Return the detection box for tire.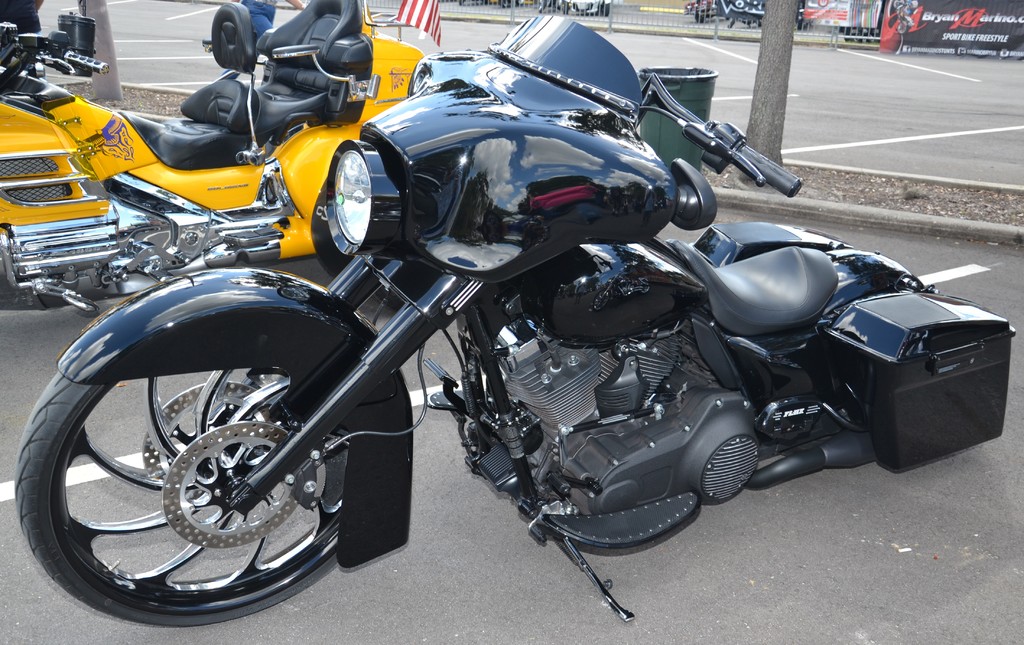
Rect(598, 0, 609, 17).
